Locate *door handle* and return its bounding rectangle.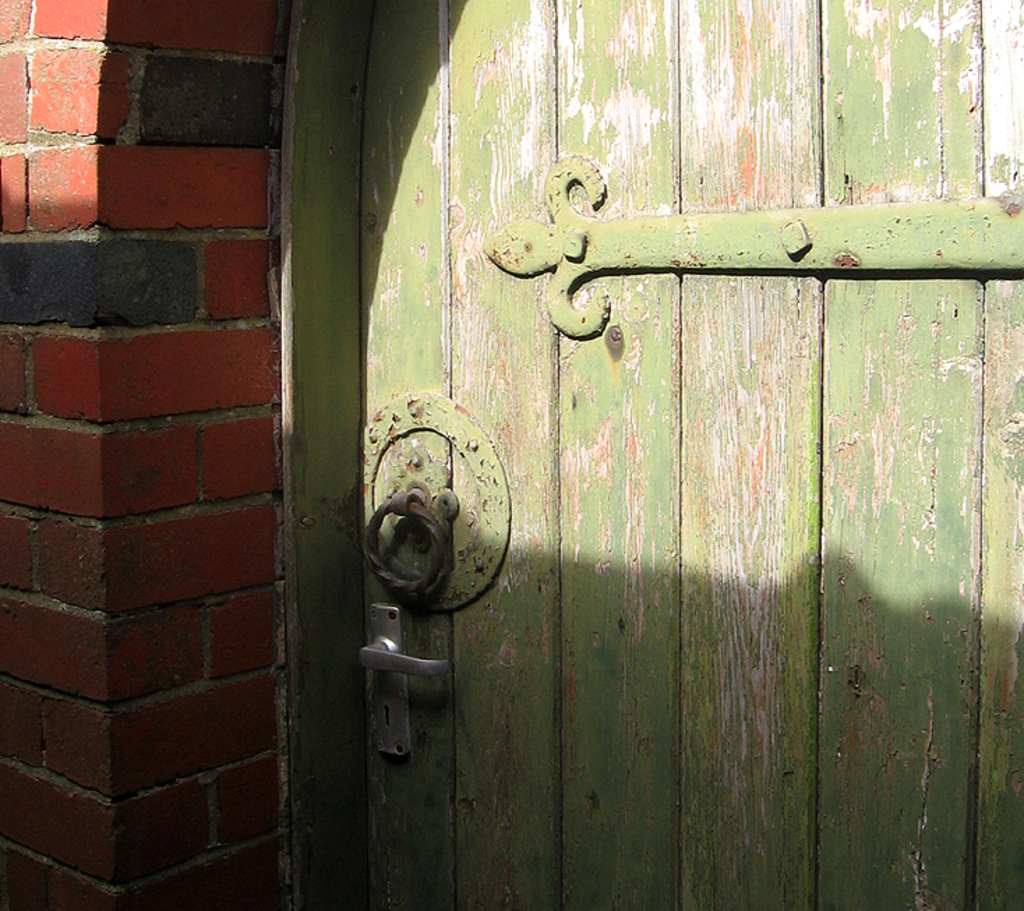
Rect(361, 480, 452, 603).
